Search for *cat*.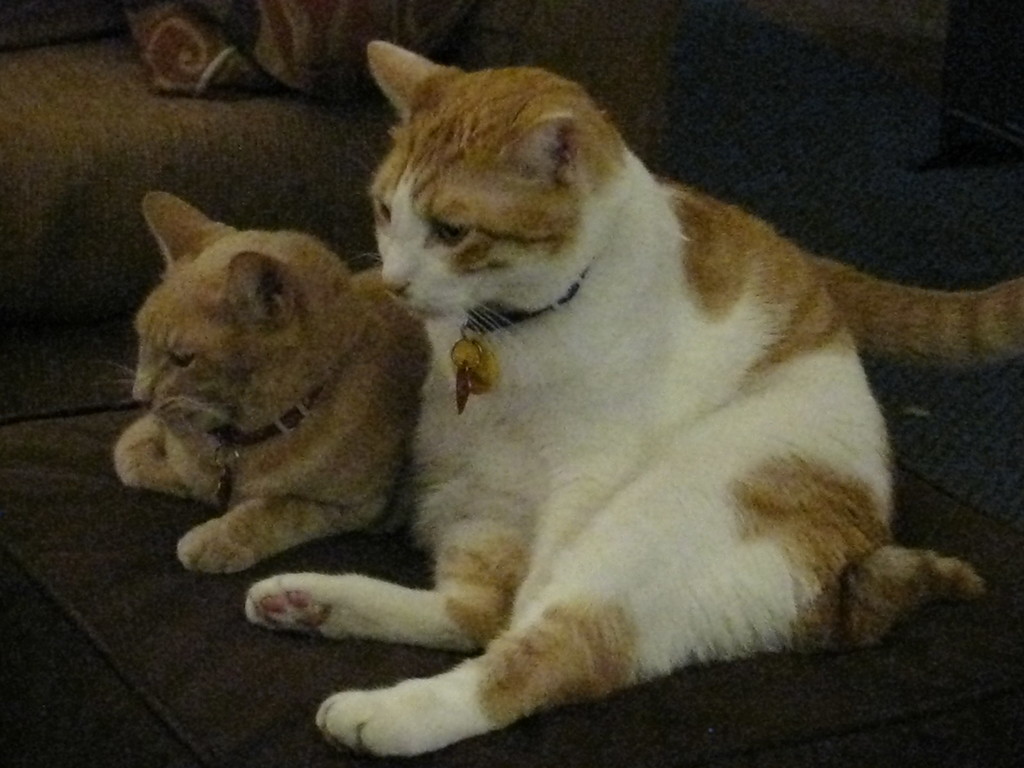
Found at x1=239 y1=37 x2=985 y2=767.
